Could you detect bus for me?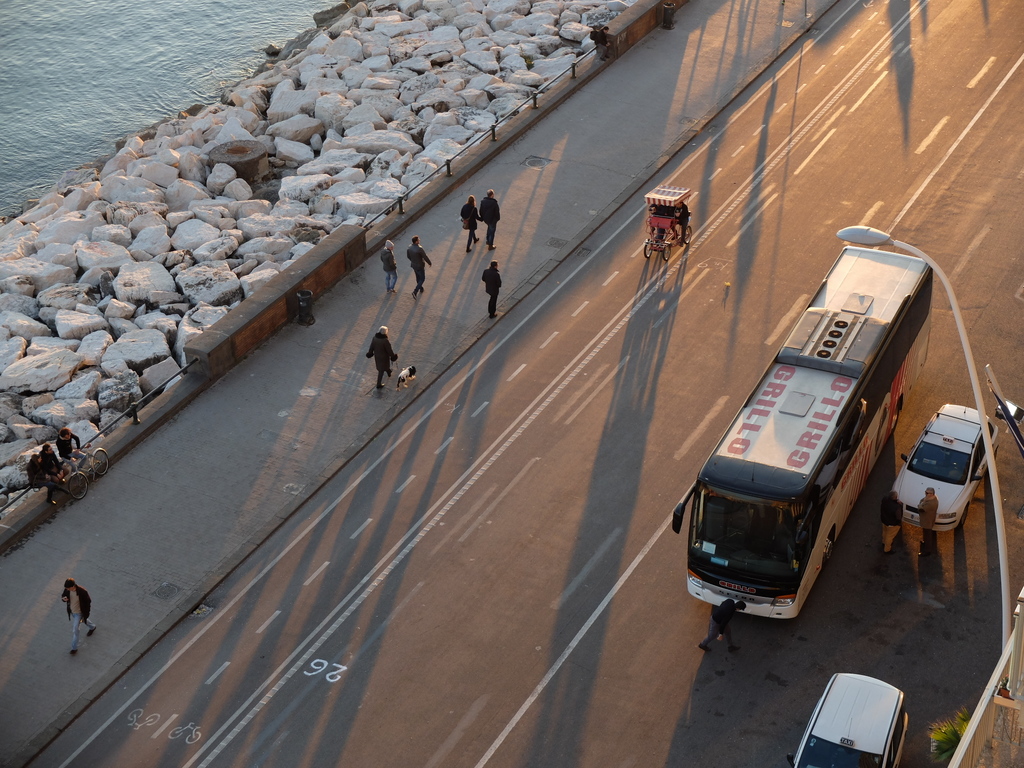
Detection result: x1=669 y1=246 x2=932 y2=627.
